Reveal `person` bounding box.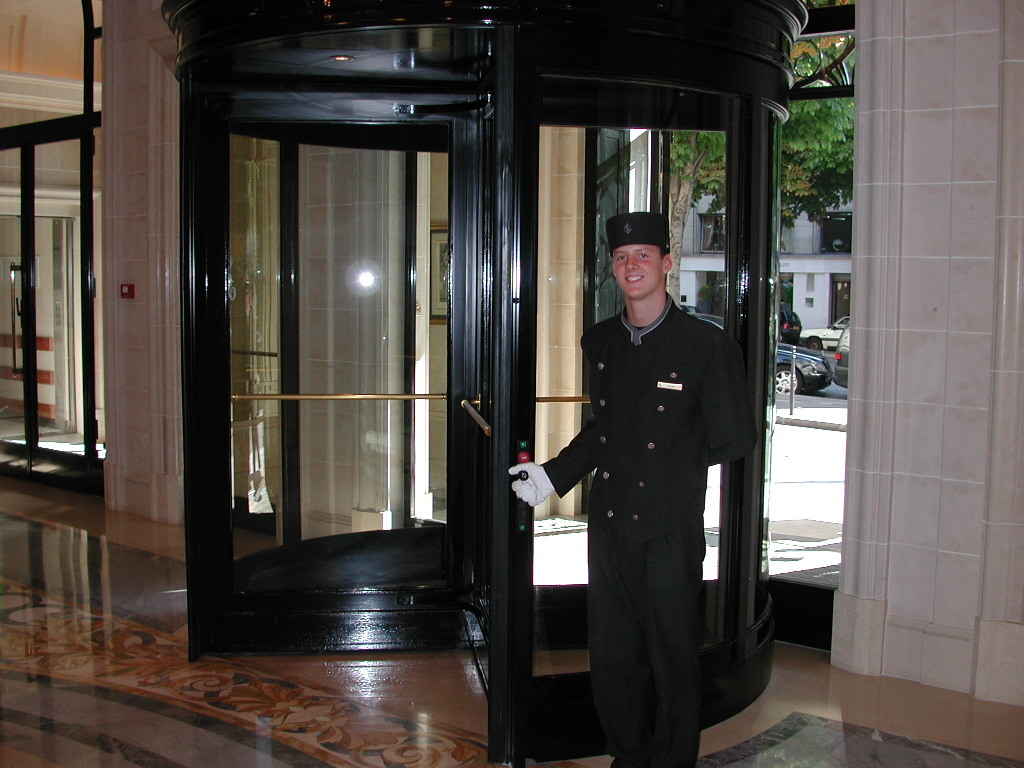
Revealed: (x1=511, y1=210, x2=758, y2=767).
